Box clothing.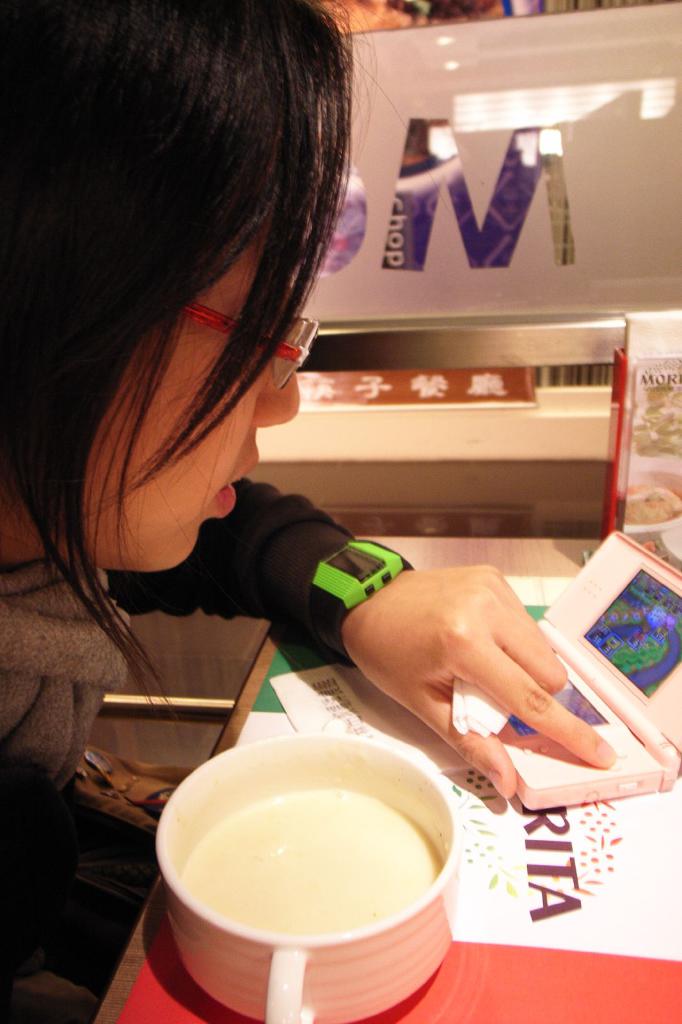
[0,468,413,856].
